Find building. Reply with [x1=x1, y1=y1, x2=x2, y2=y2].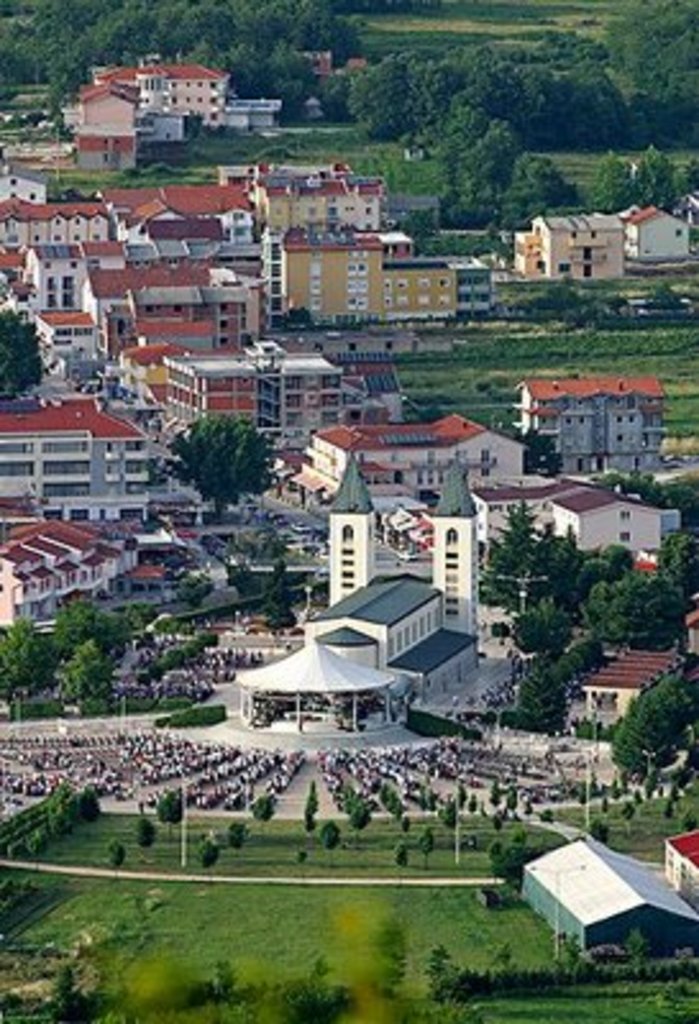
[x1=630, y1=200, x2=686, y2=259].
